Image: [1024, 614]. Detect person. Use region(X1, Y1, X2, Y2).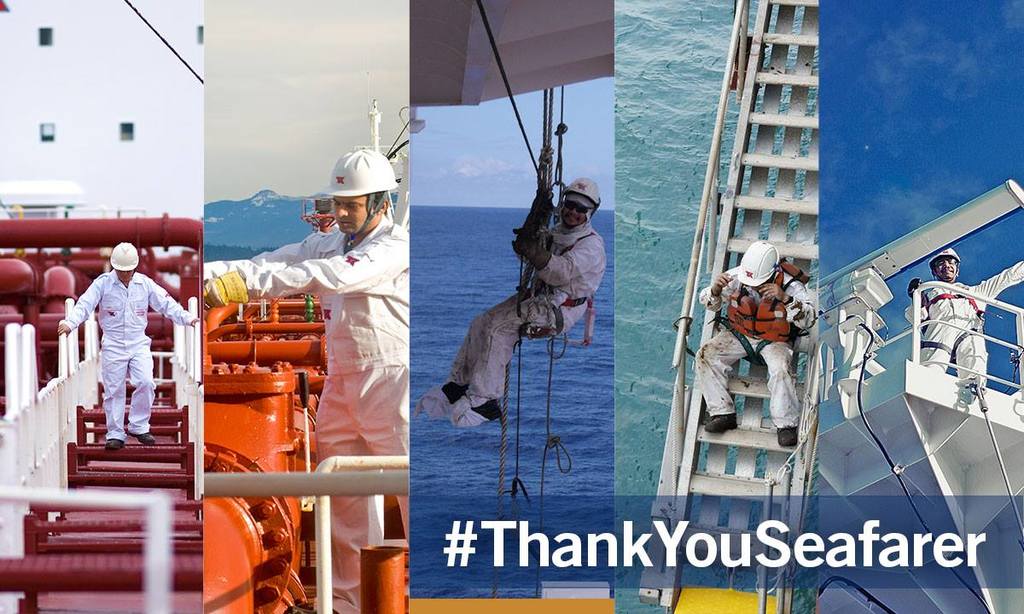
region(900, 252, 1023, 388).
